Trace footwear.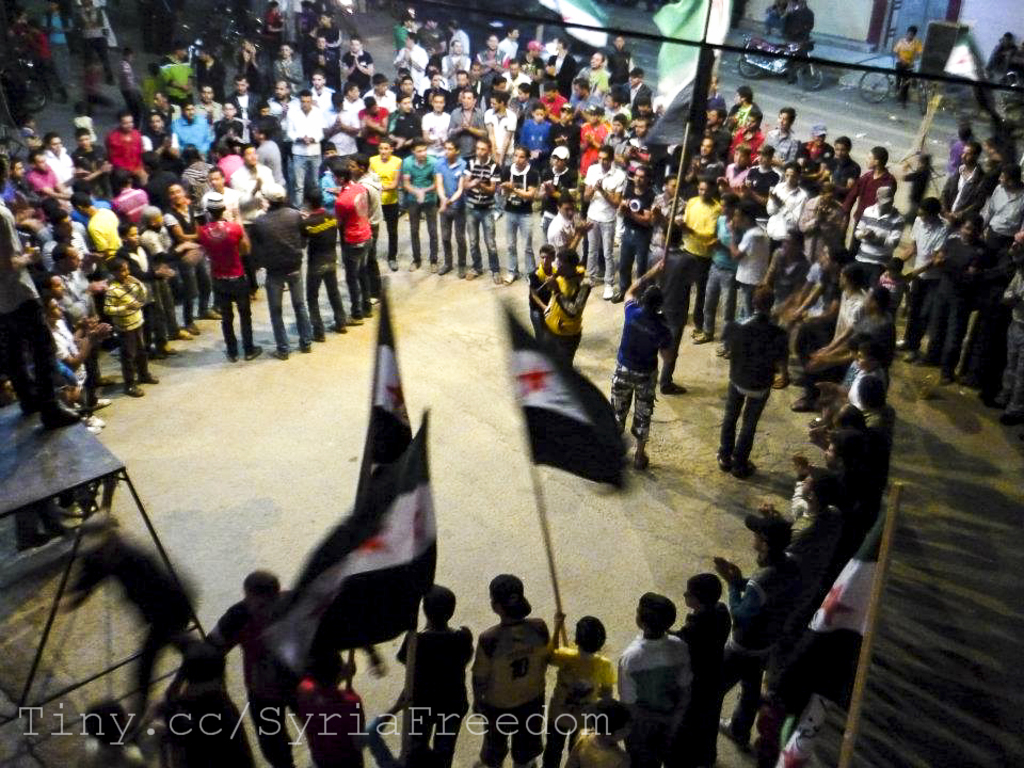
Traced to bbox(164, 343, 176, 356).
